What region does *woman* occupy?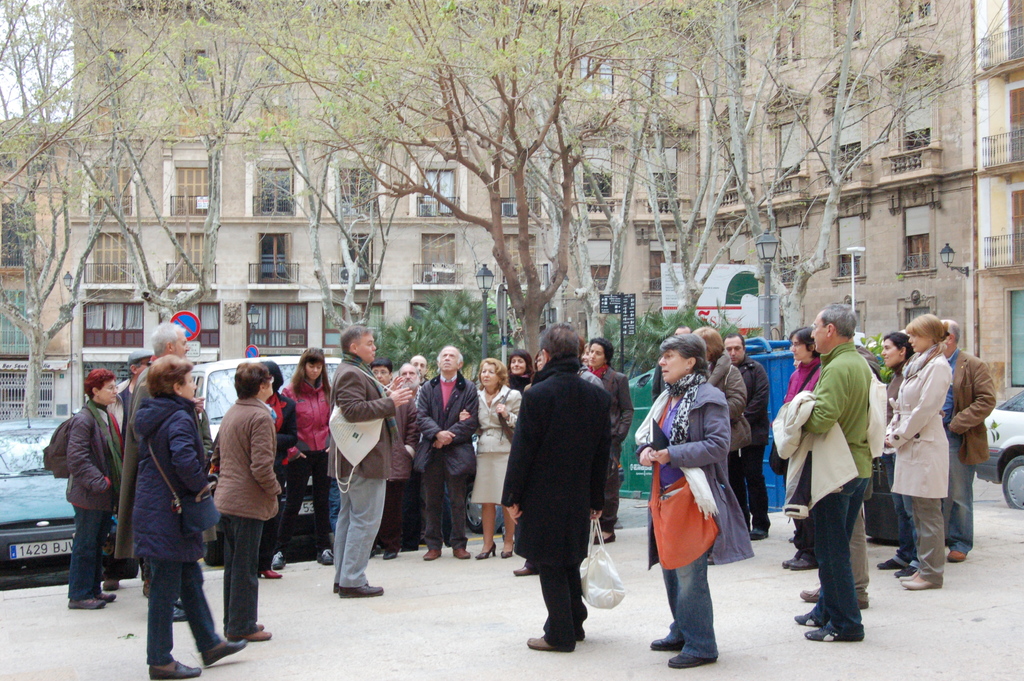
rect(210, 358, 283, 644).
